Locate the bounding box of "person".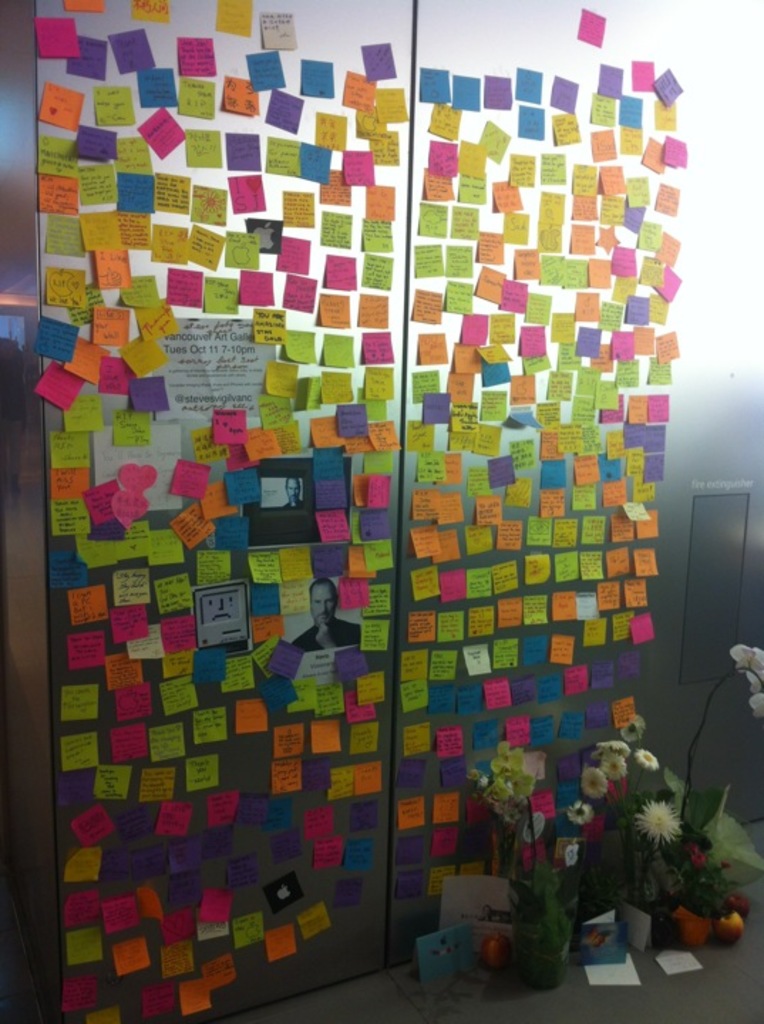
Bounding box: x1=280, y1=475, x2=306, y2=506.
